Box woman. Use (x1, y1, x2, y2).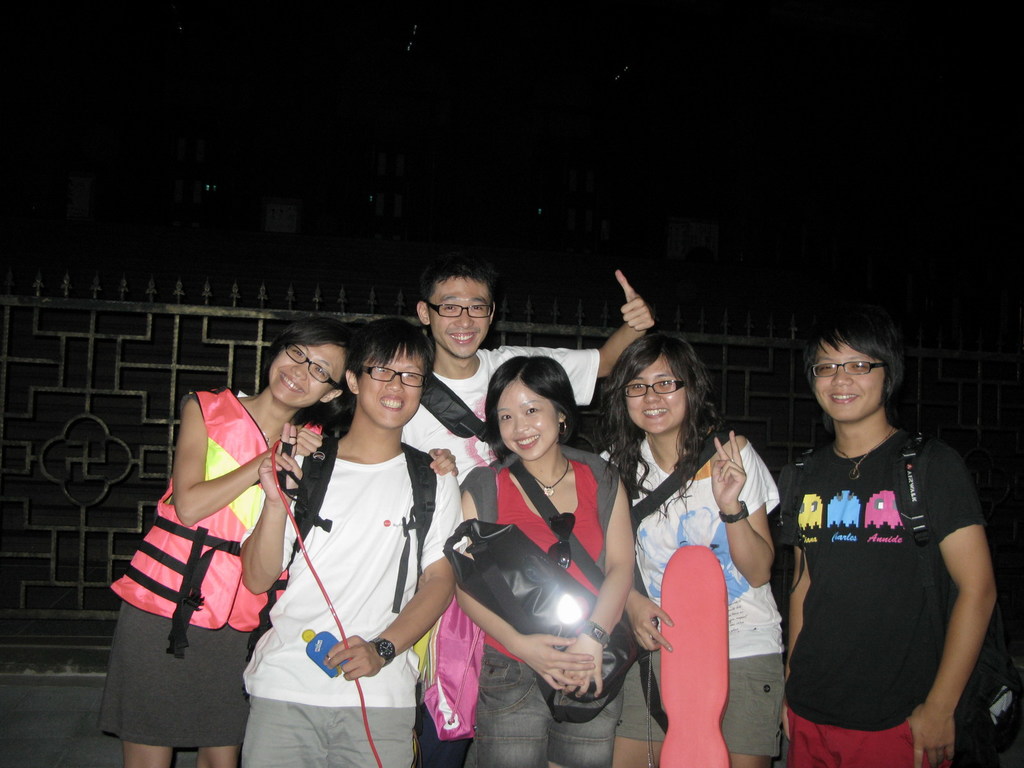
(773, 315, 997, 767).
